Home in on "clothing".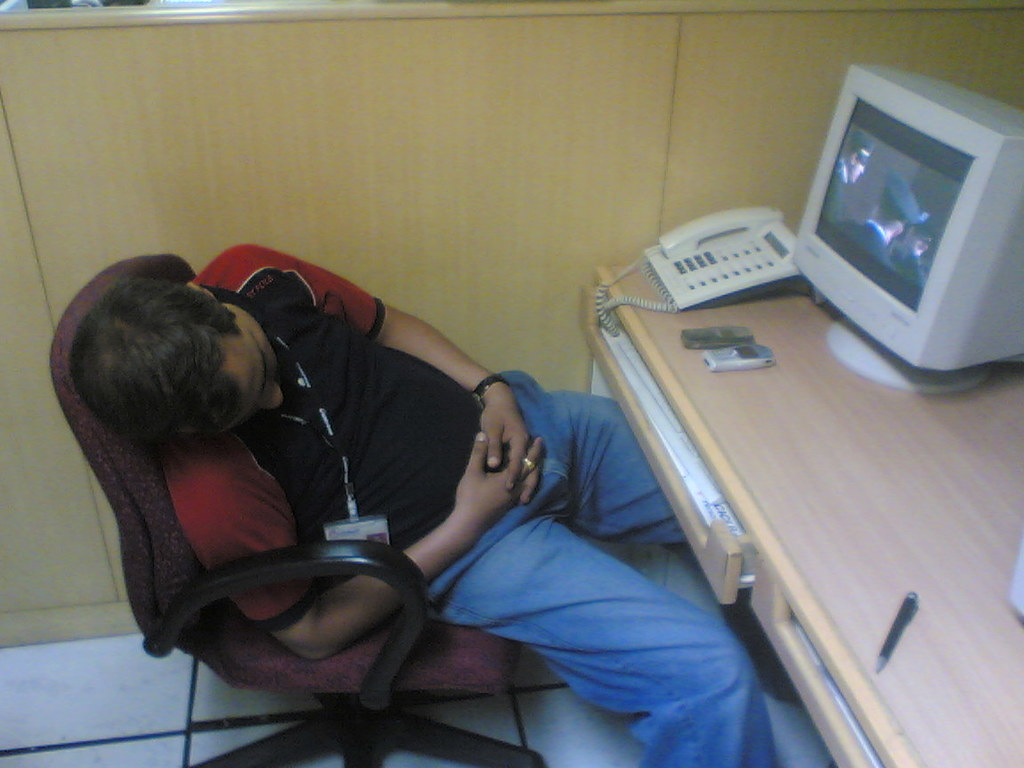
Homed in at 158:242:775:767.
